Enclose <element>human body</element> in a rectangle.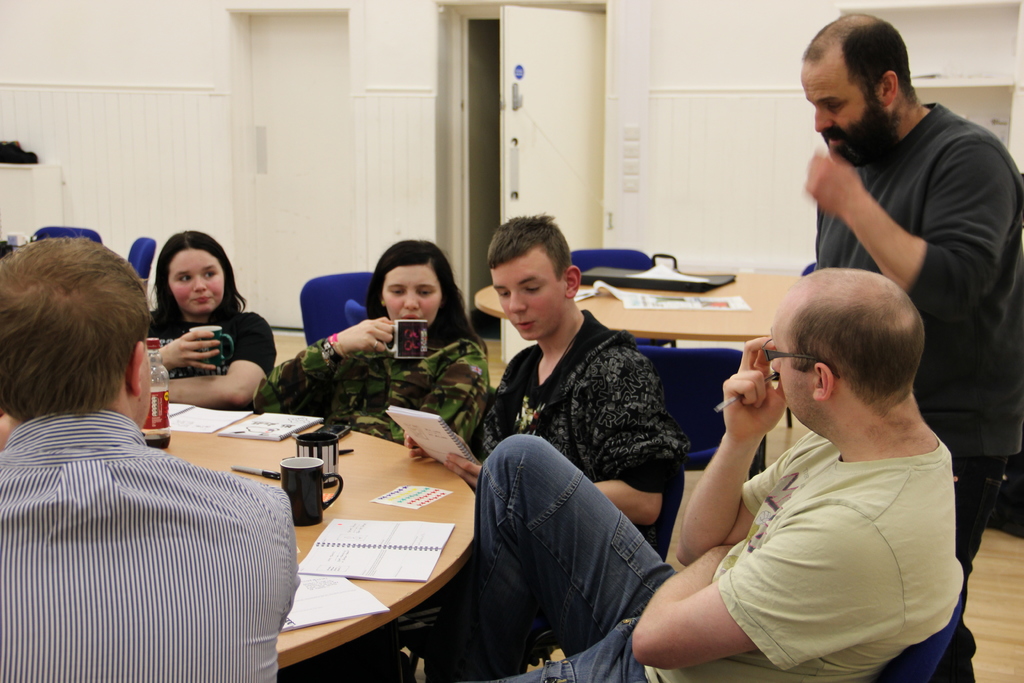
box=[0, 263, 275, 682].
